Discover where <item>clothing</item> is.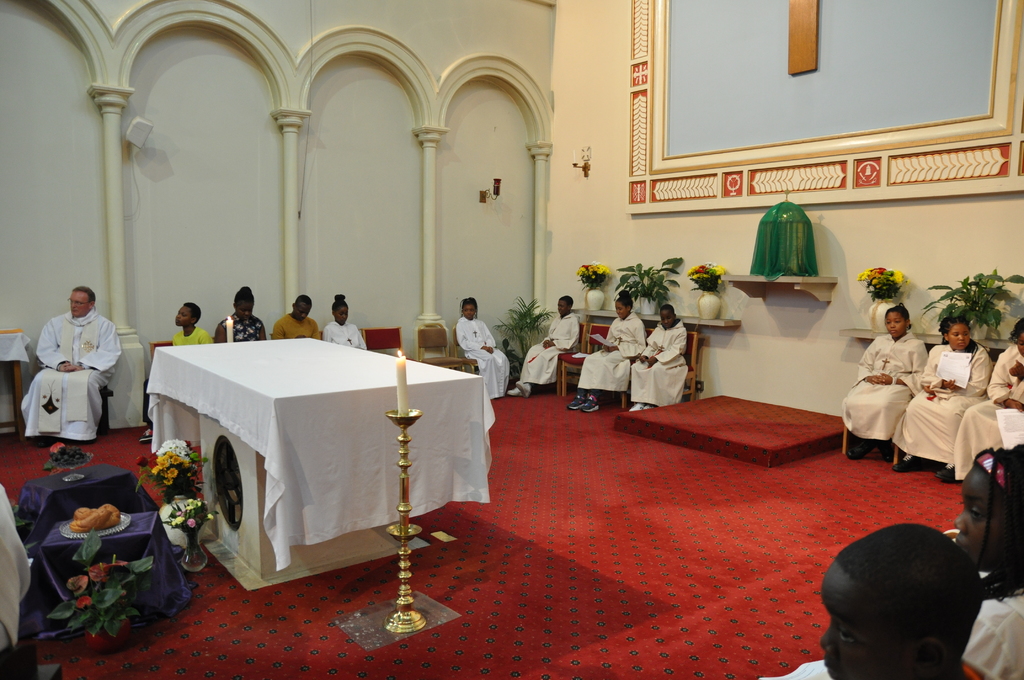
Discovered at left=577, top=309, right=649, bottom=393.
